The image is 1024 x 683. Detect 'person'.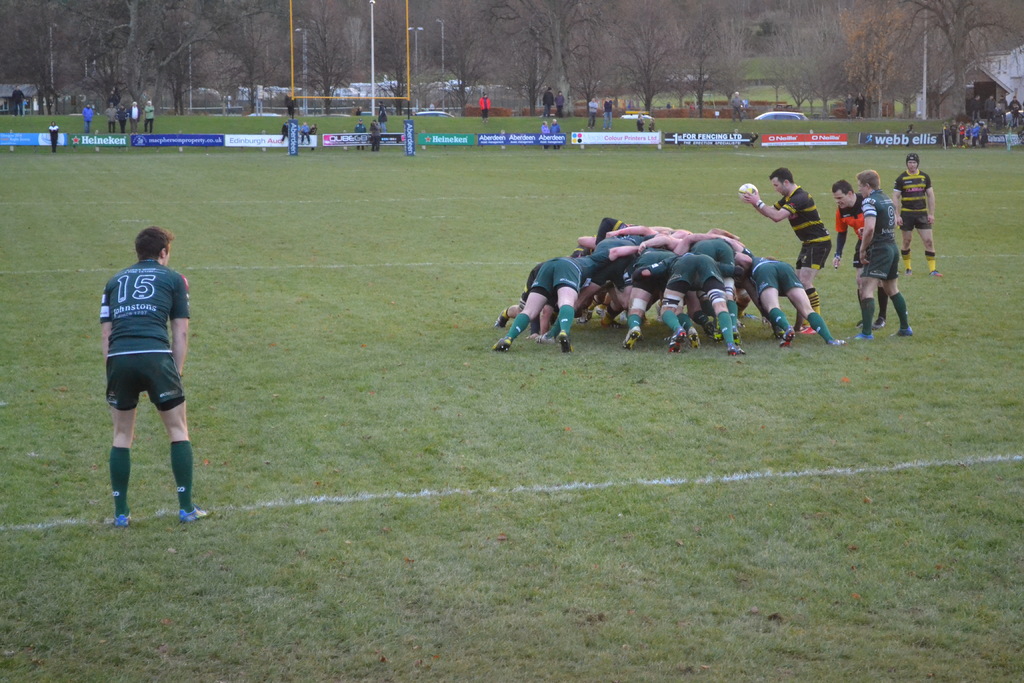
Detection: (479, 88, 492, 122).
